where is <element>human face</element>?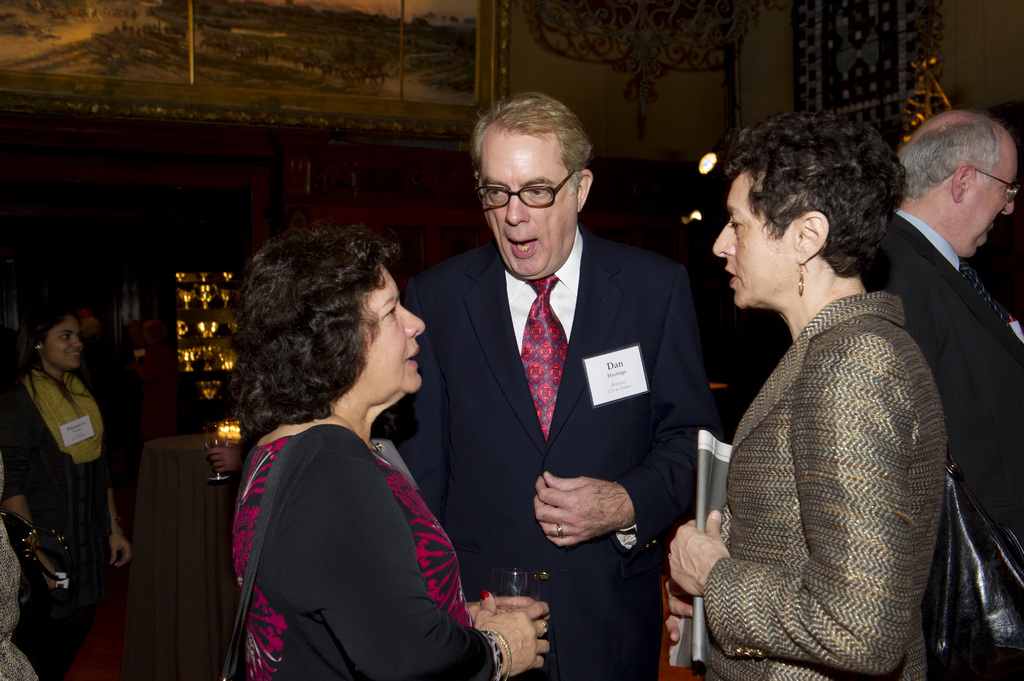
972/154/1018/259.
